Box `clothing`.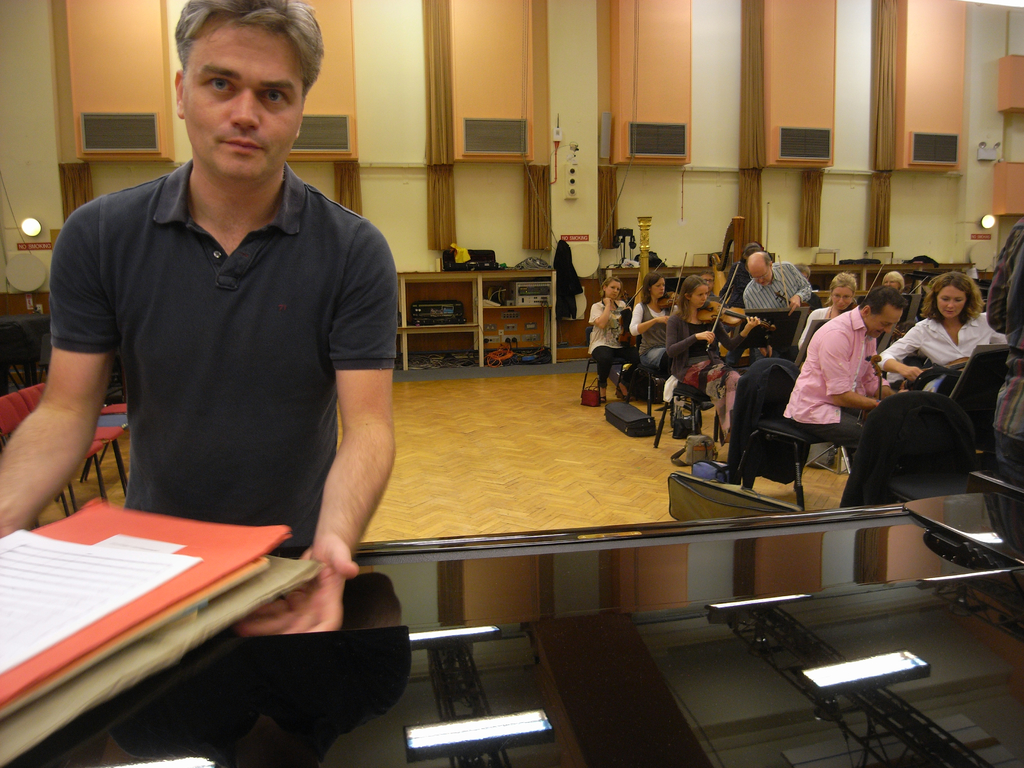
(663,308,746,445).
